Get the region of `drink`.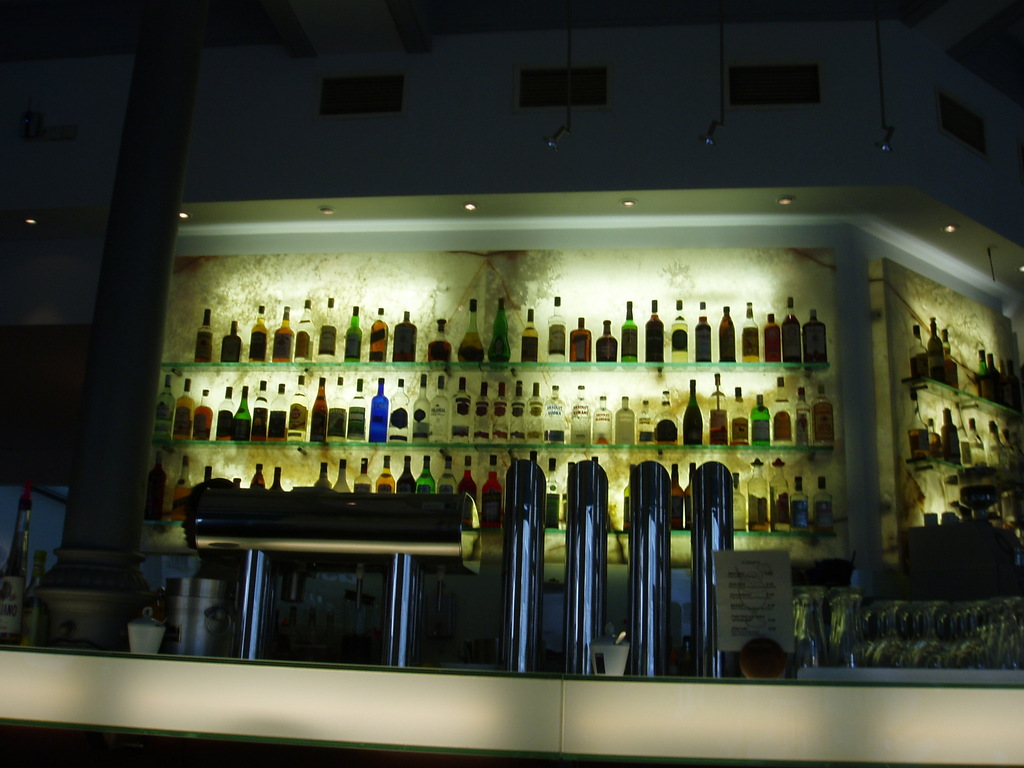
(593, 394, 611, 445).
